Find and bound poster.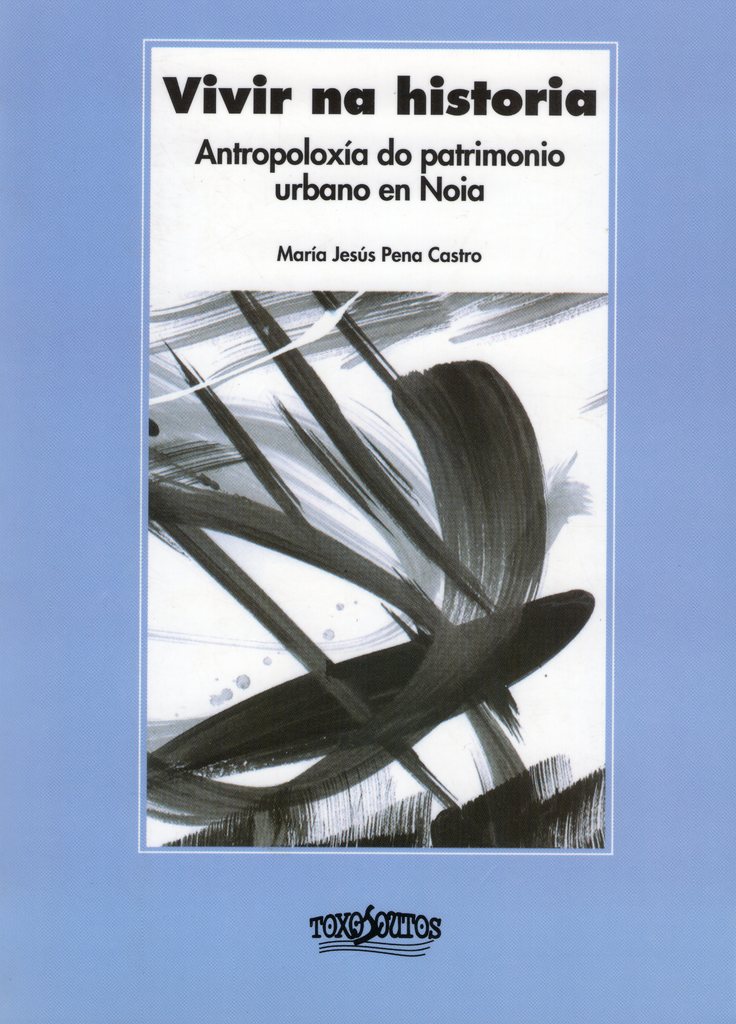
Bound: (x1=0, y1=0, x2=735, y2=1023).
